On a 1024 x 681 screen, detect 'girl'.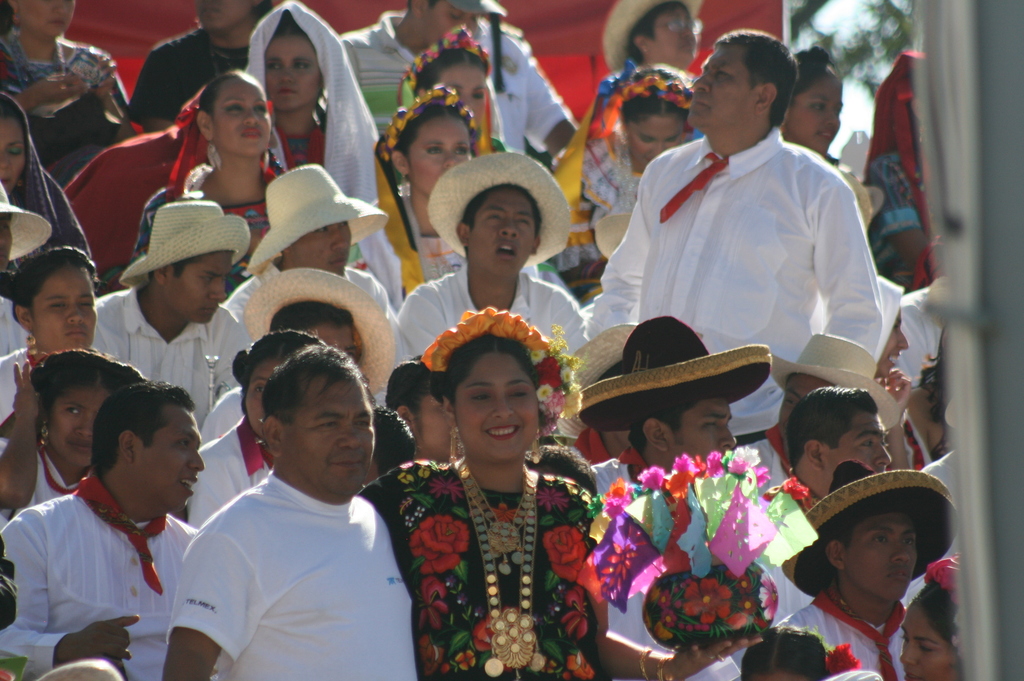
[770,42,882,246].
